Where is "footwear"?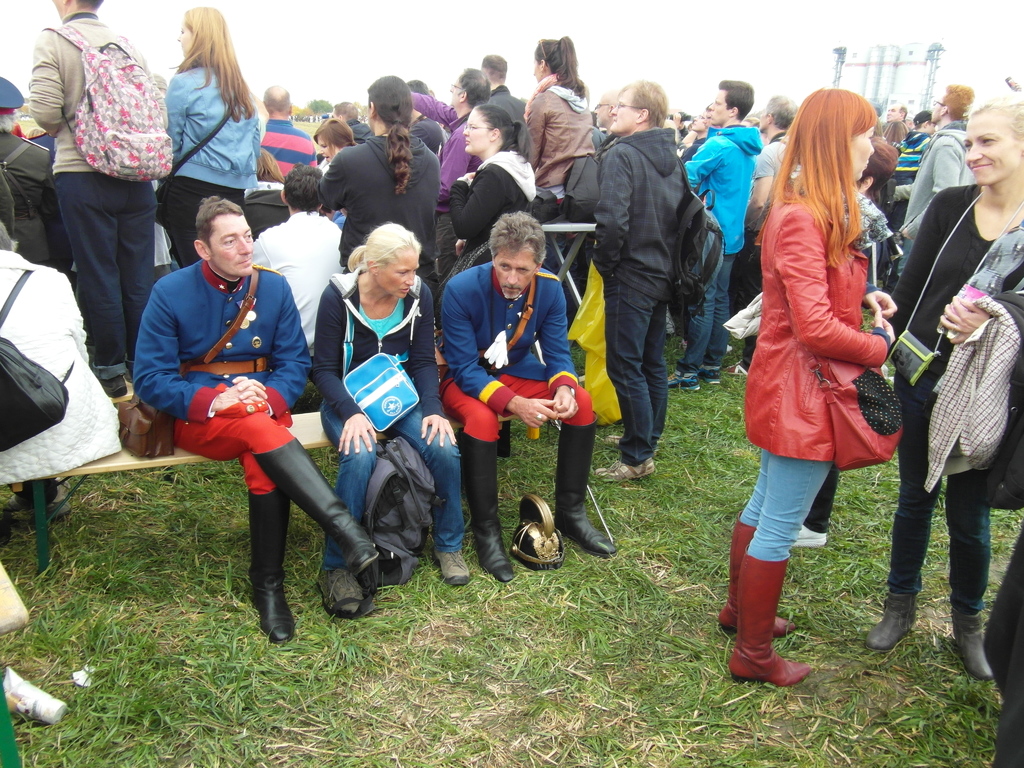
BBox(712, 518, 802, 636).
